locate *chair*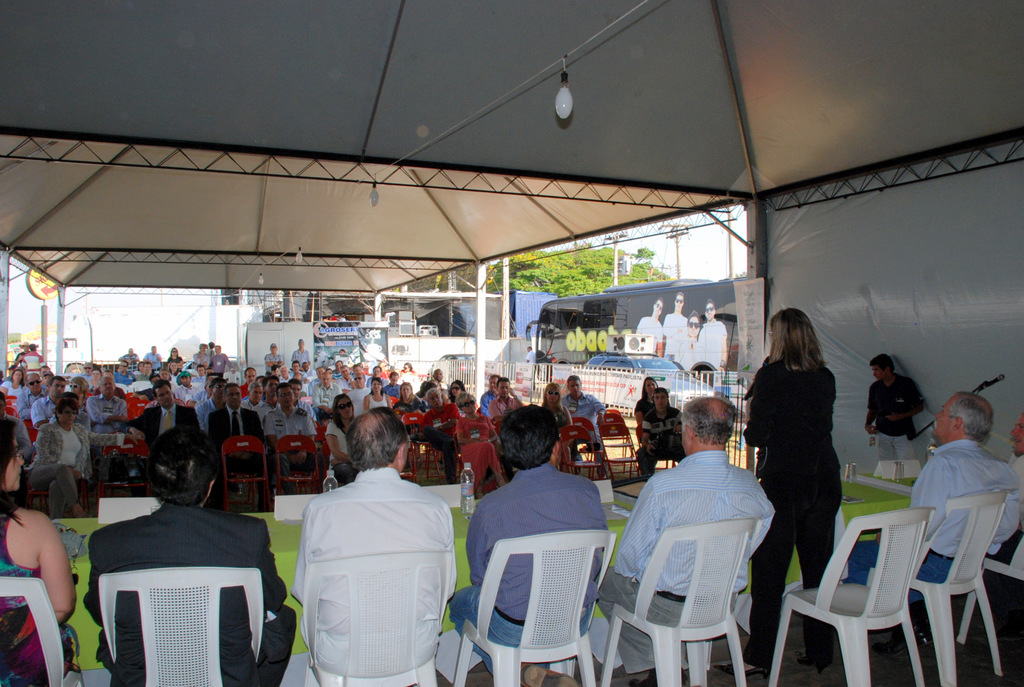
Rect(591, 516, 764, 686)
